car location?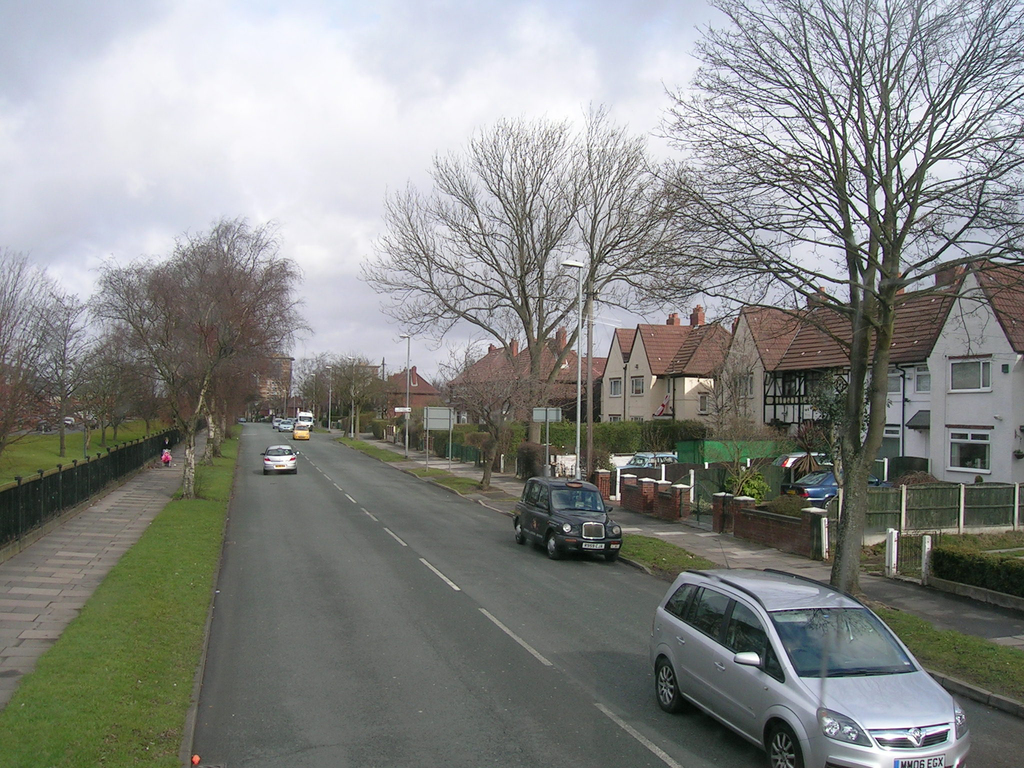
[left=293, top=426, right=312, bottom=439]
